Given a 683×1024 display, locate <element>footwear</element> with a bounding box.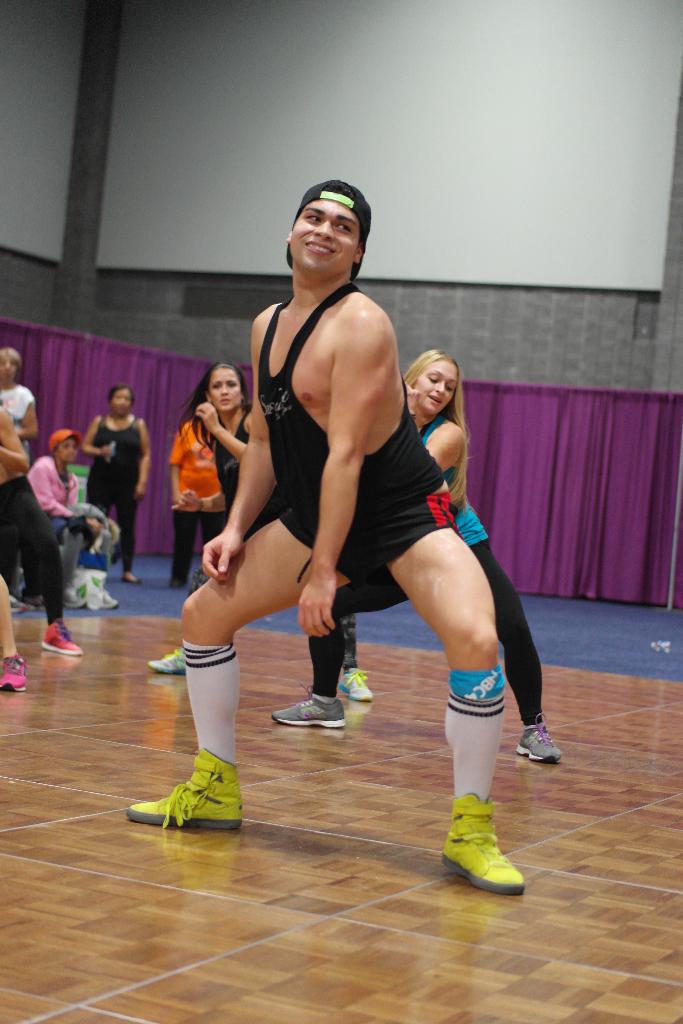
Located: 513 717 561 764.
